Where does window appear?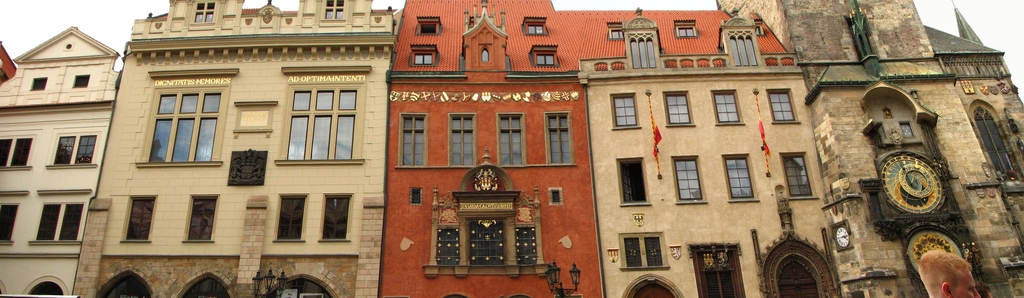
Appears at [279, 190, 307, 247].
